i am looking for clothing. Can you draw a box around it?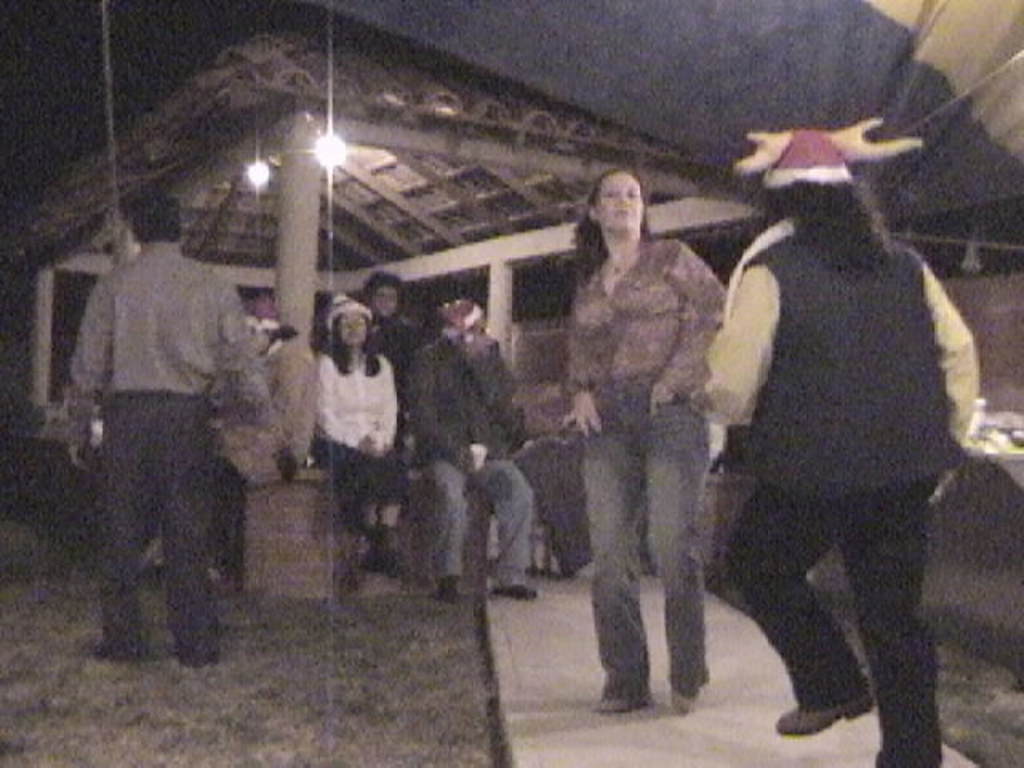
Sure, the bounding box is l=56, t=230, r=258, b=646.
